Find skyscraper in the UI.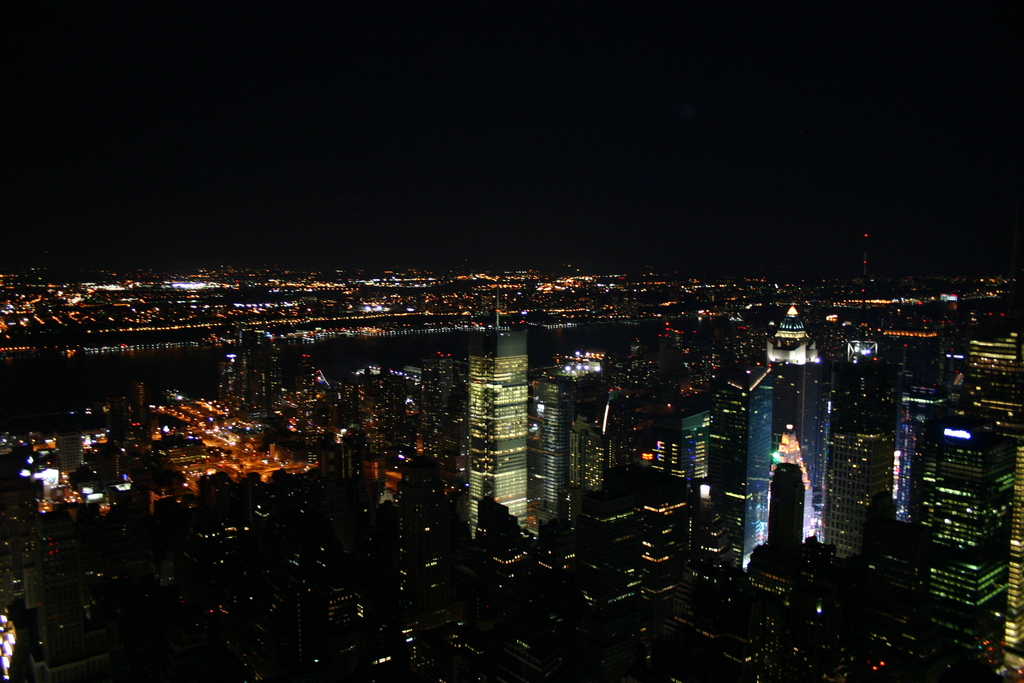
UI element at box=[520, 377, 567, 545].
